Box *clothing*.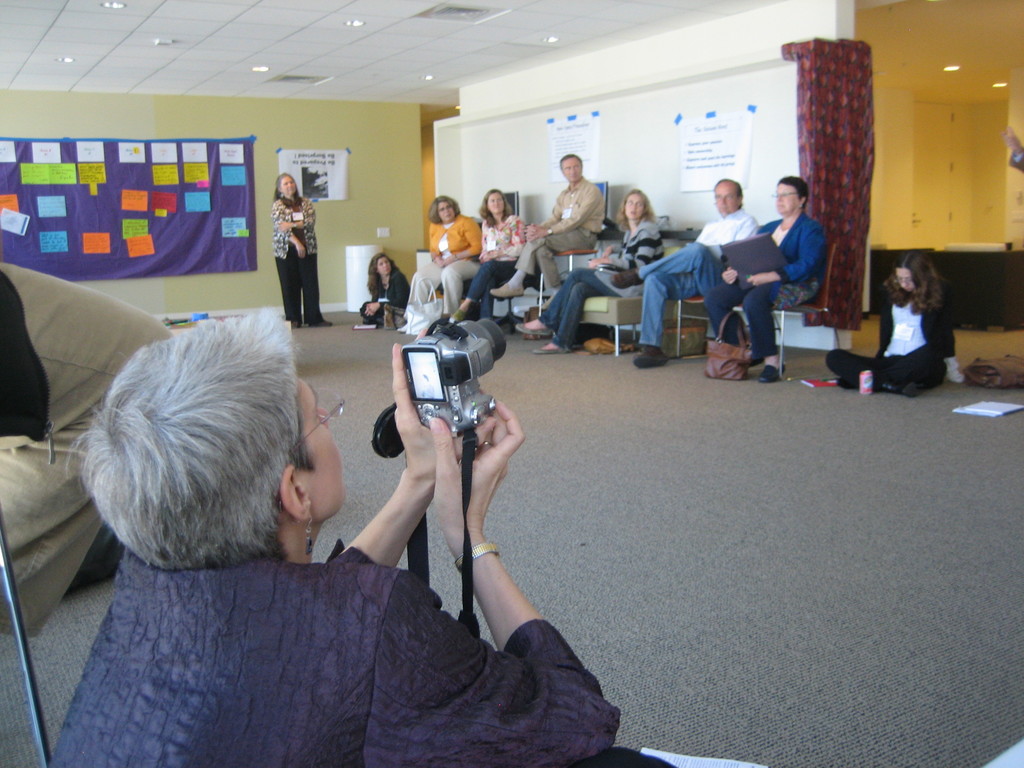
[left=689, top=205, right=767, bottom=260].
